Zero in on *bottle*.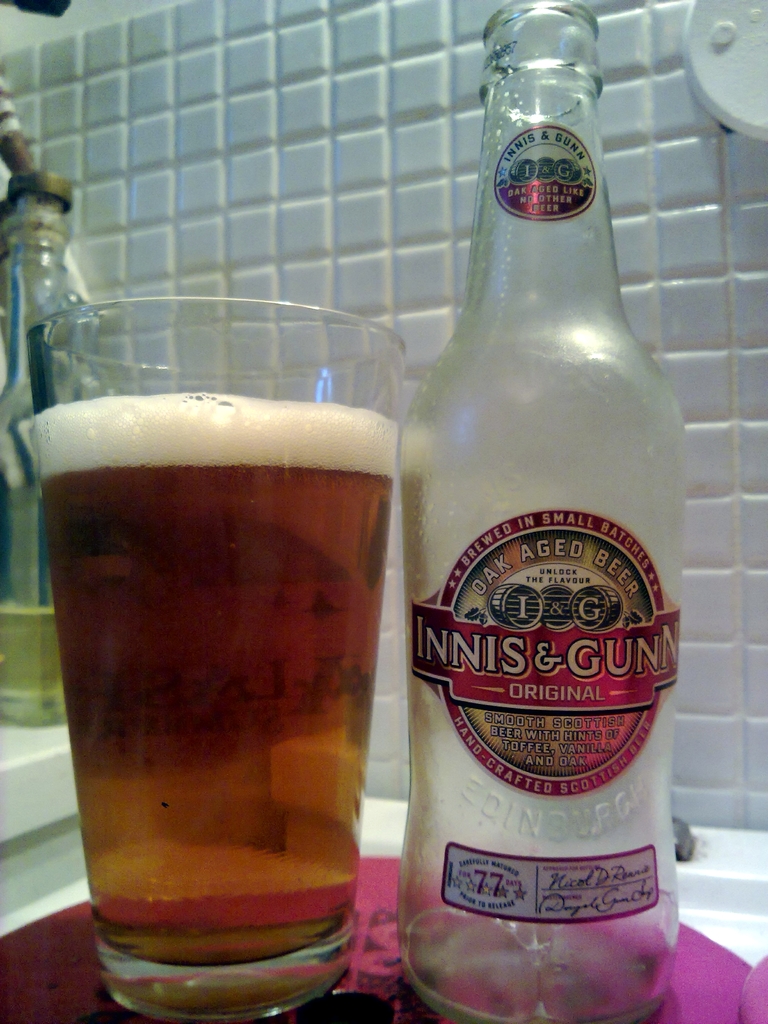
Zeroed in: <bbox>395, 0, 685, 1023</bbox>.
